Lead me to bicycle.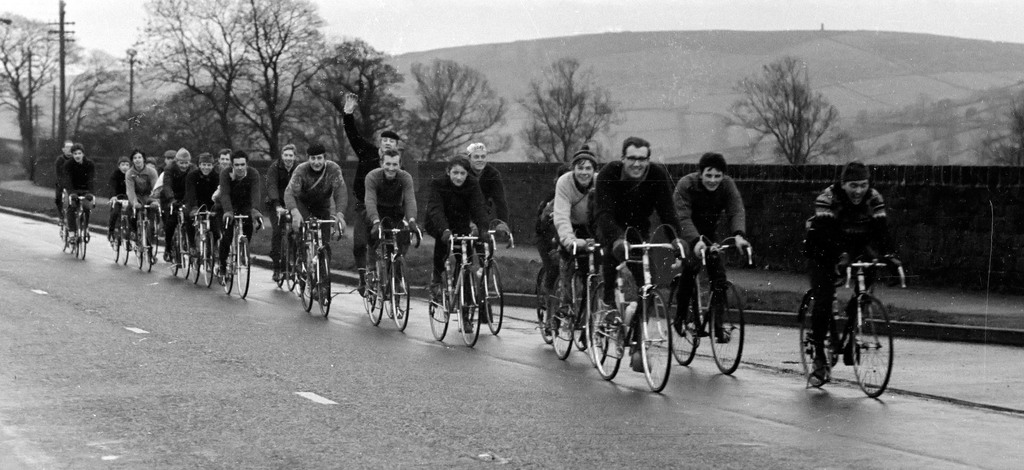
Lead to 111 200 127 264.
